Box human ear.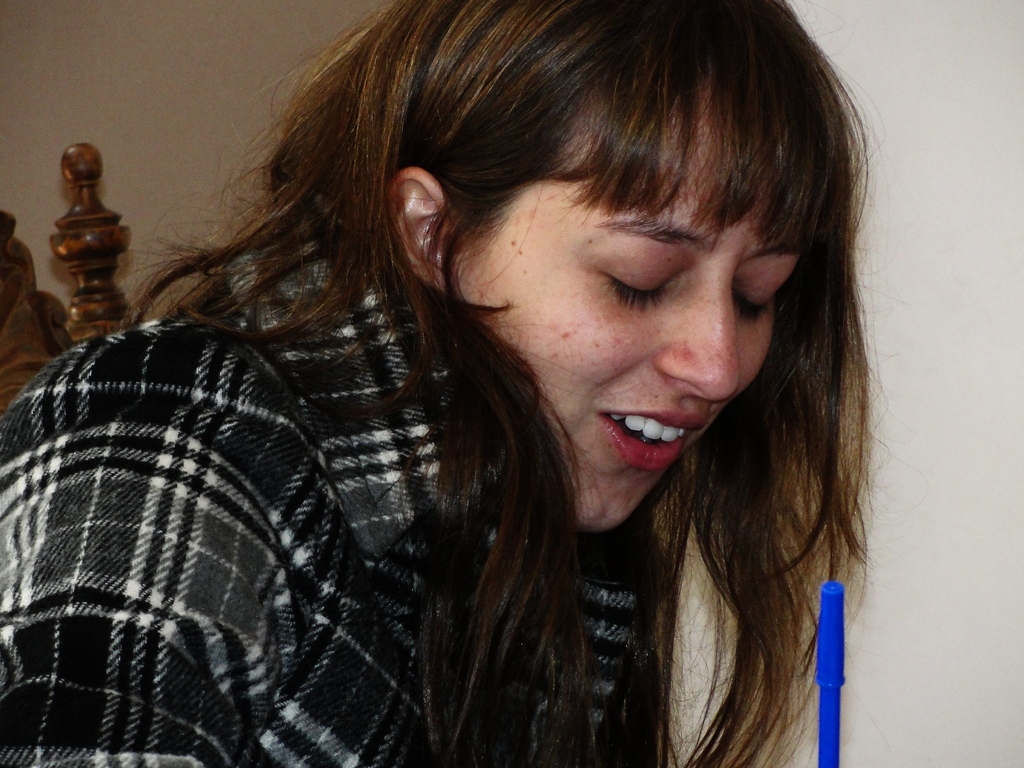
Rect(392, 167, 453, 292).
